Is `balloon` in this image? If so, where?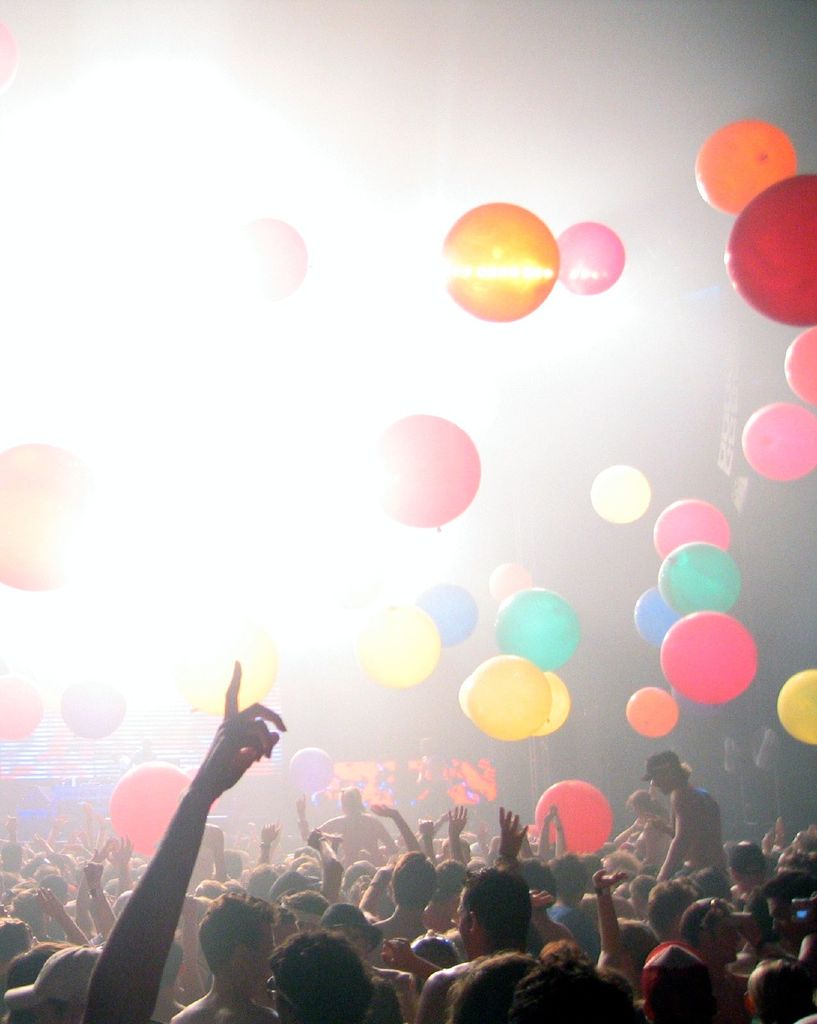
Yes, at [0,659,7,678].
